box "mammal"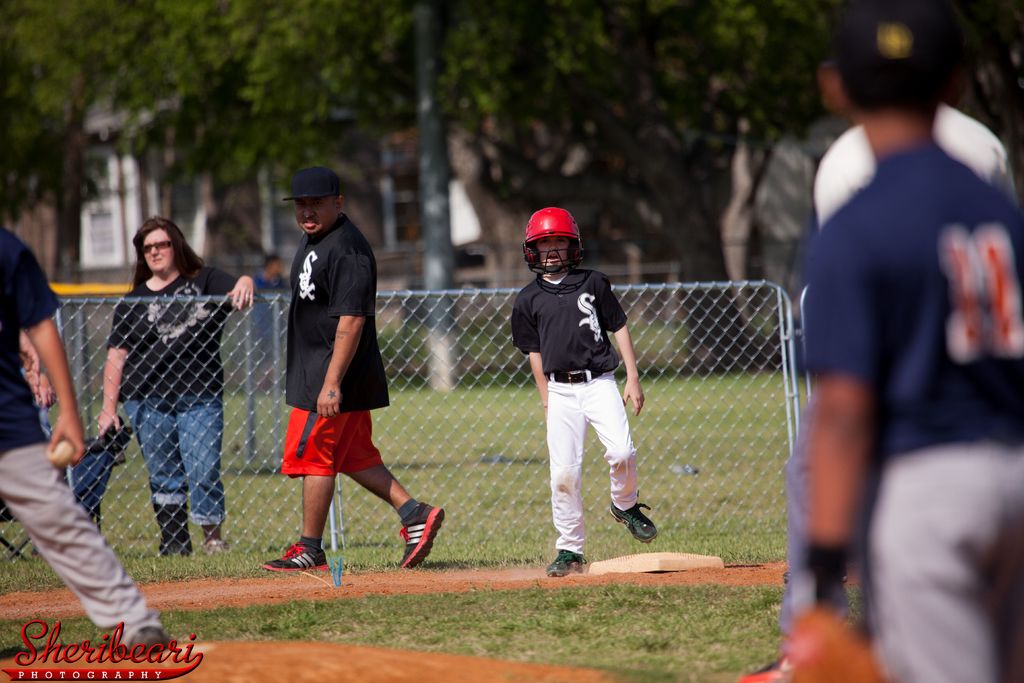
pyautogui.locateOnScreen(93, 217, 253, 557)
